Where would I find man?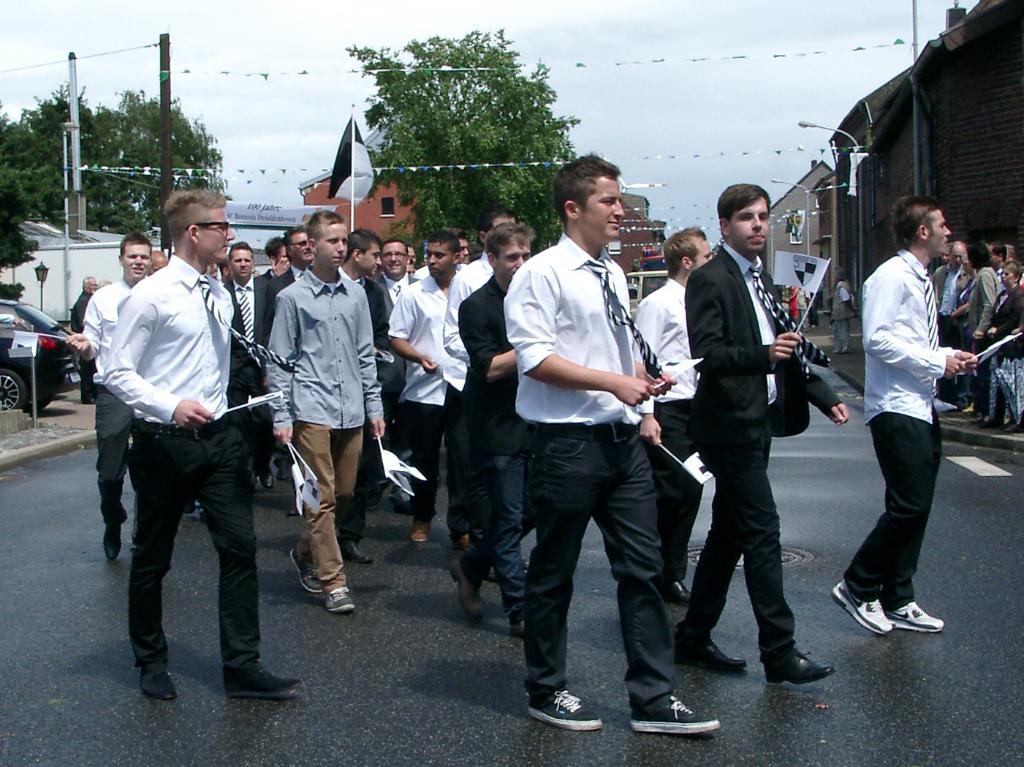
At [x1=253, y1=209, x2=385, y2=635].
